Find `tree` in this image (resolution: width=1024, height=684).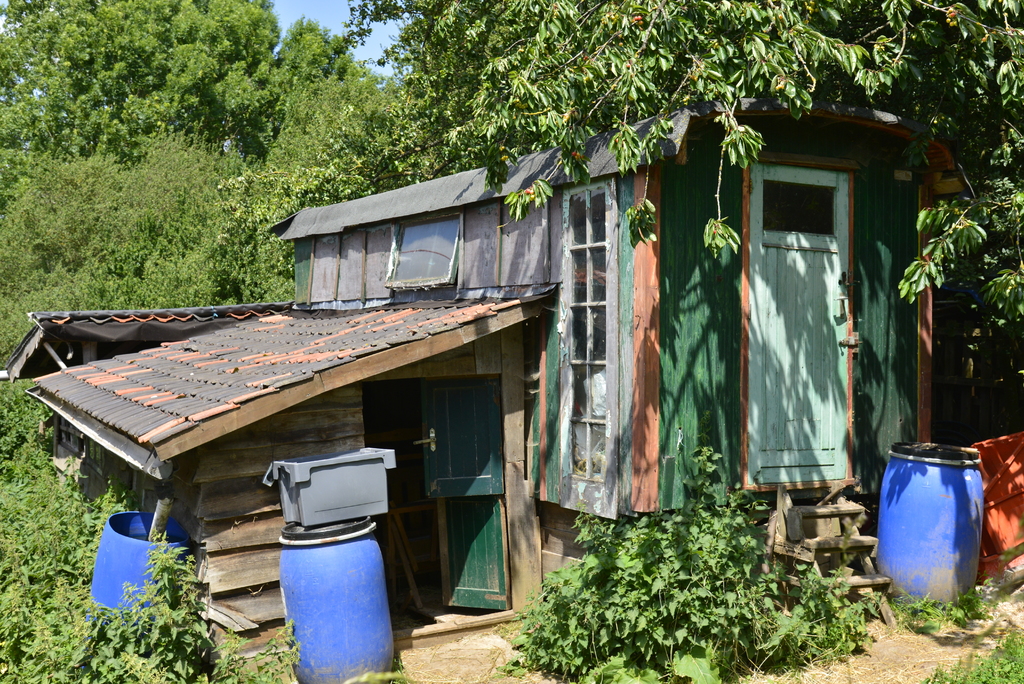
<bbox>0, 127, 250, 395</bbox>.
